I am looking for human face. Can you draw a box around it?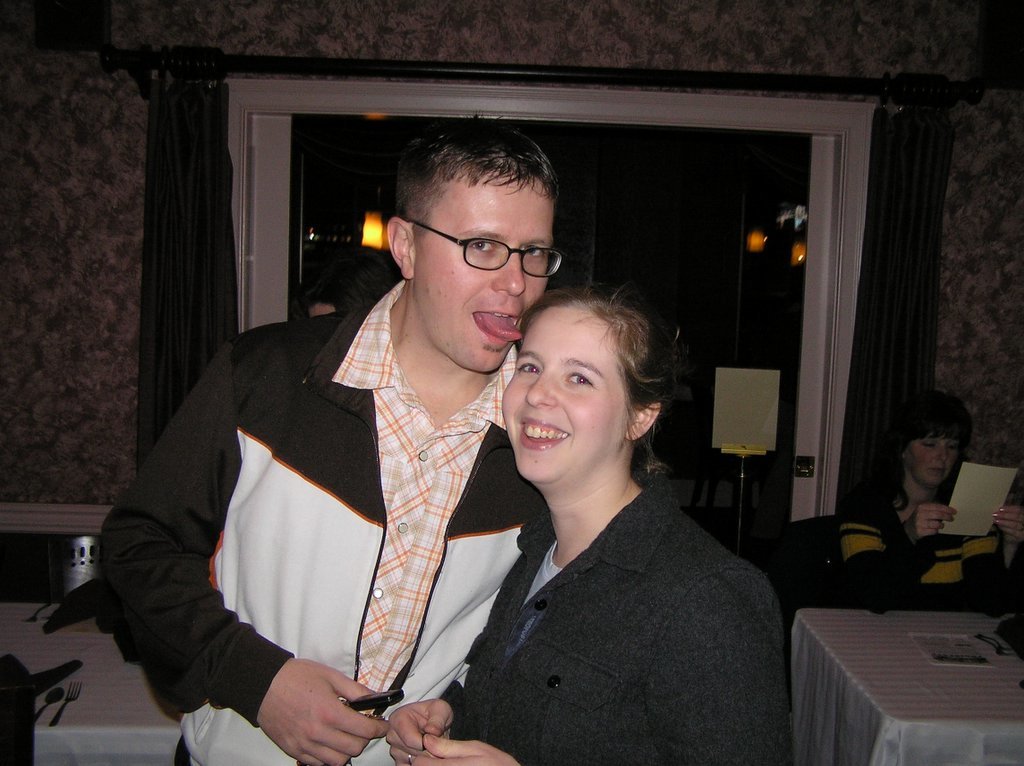
Sure, the bounding box is box=[498, 302, 625, 482].
